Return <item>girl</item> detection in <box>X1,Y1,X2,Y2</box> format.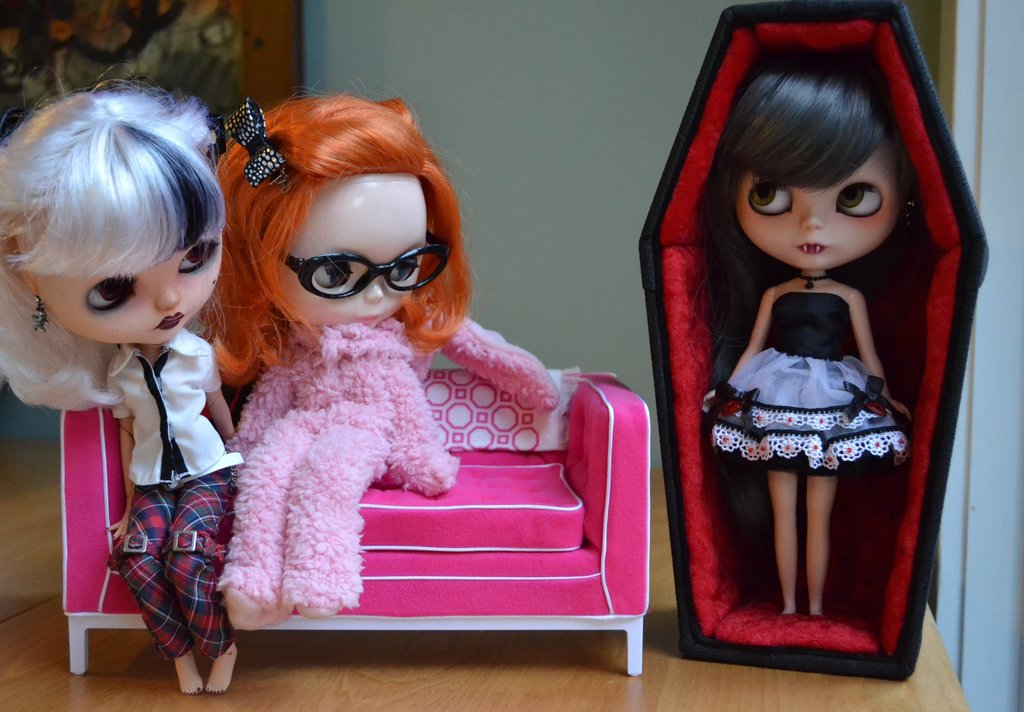
<box>201,75,557,627</box>.
